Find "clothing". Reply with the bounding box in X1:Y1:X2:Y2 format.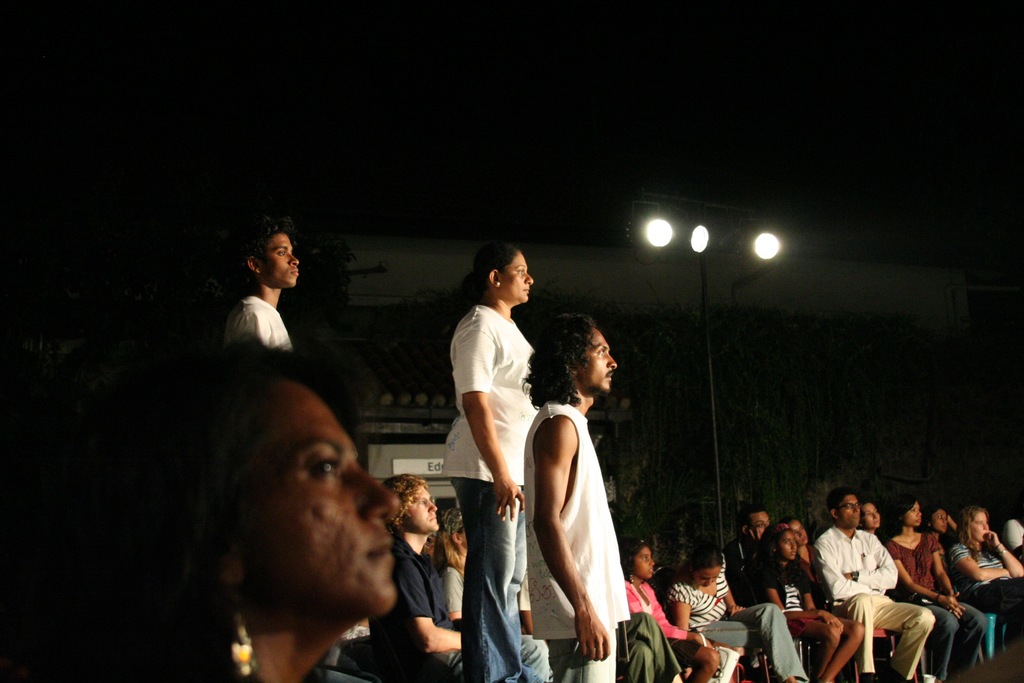
728:544:768:604.
